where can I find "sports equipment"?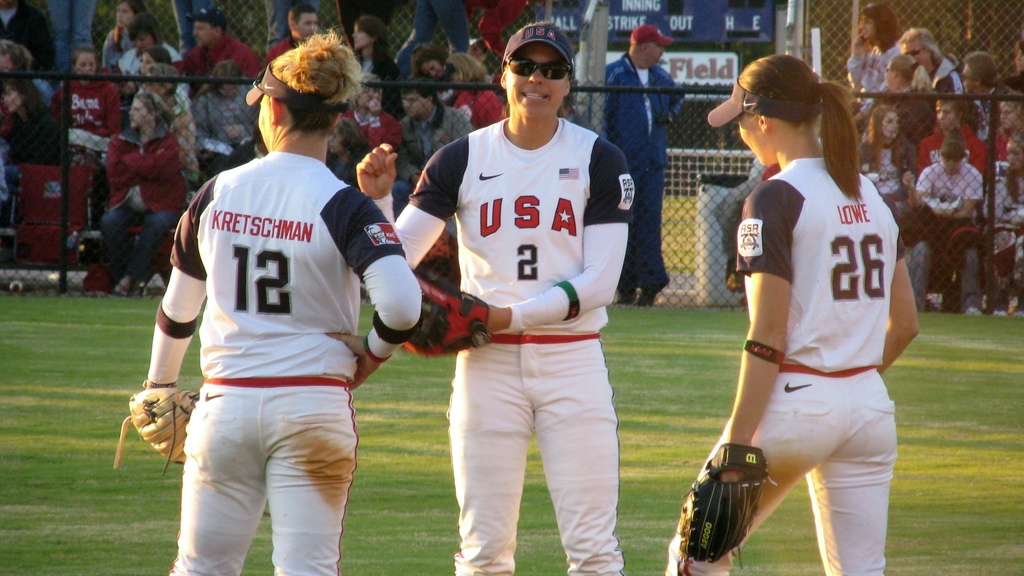
You can find it at 412, 267, 492, 362.
